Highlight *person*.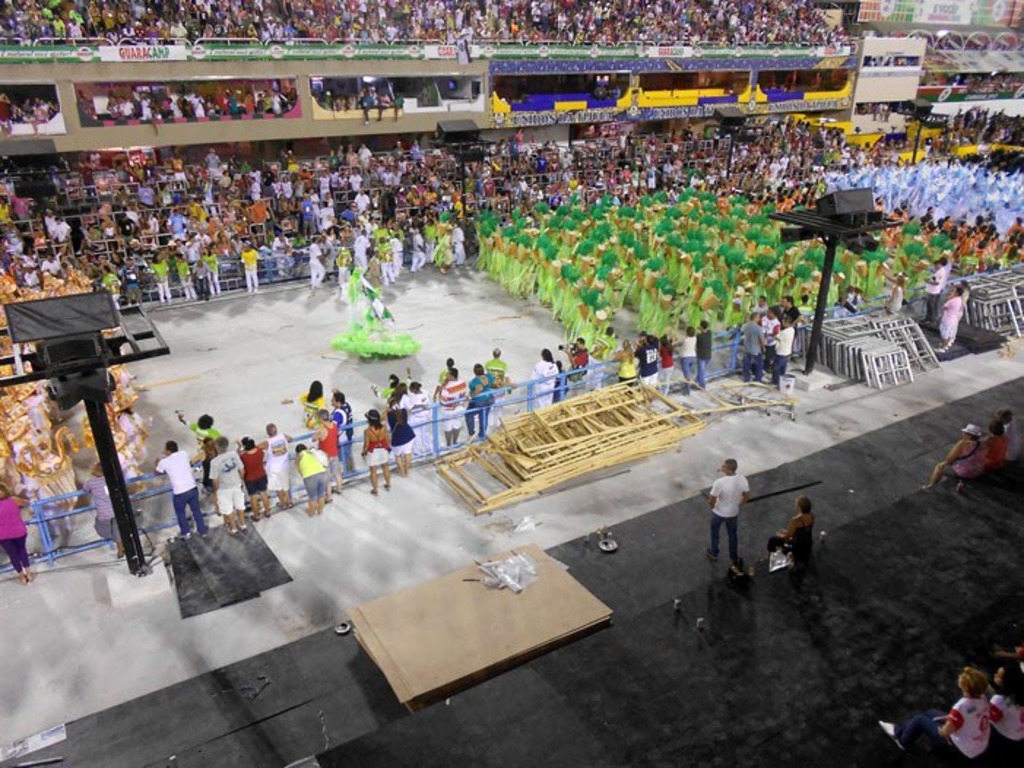
Highlighted region: box(486, 349, 503, 396).
